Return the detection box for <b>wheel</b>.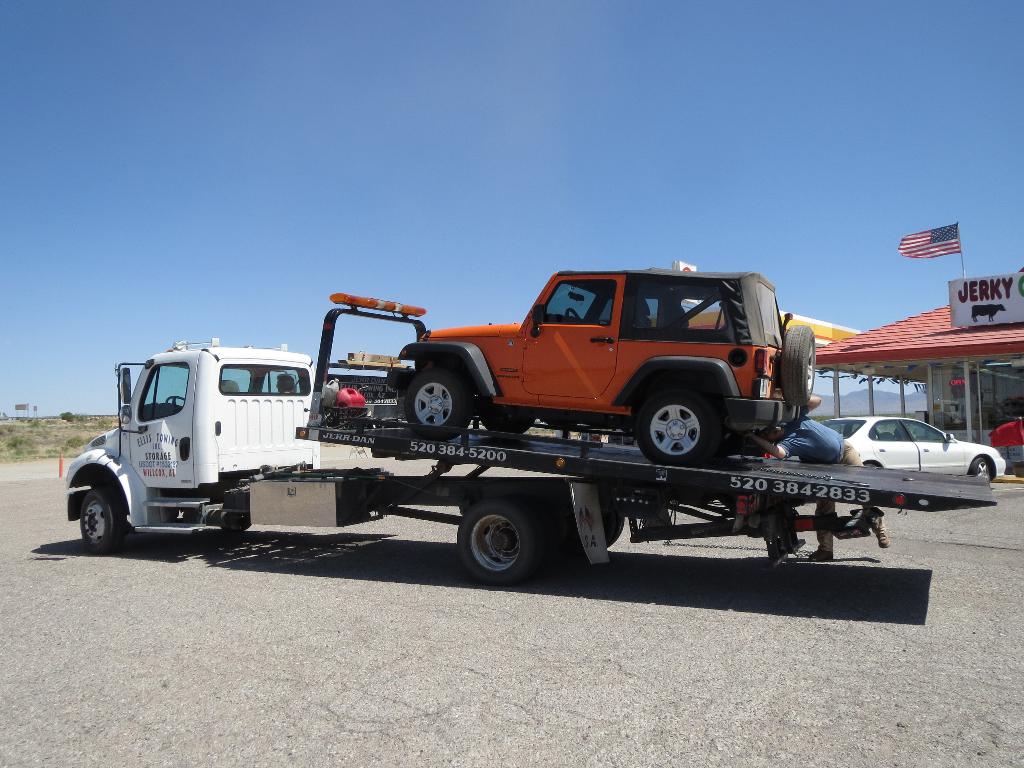
pyautogui.locateOnScreen(80, 492, 118, 555).
